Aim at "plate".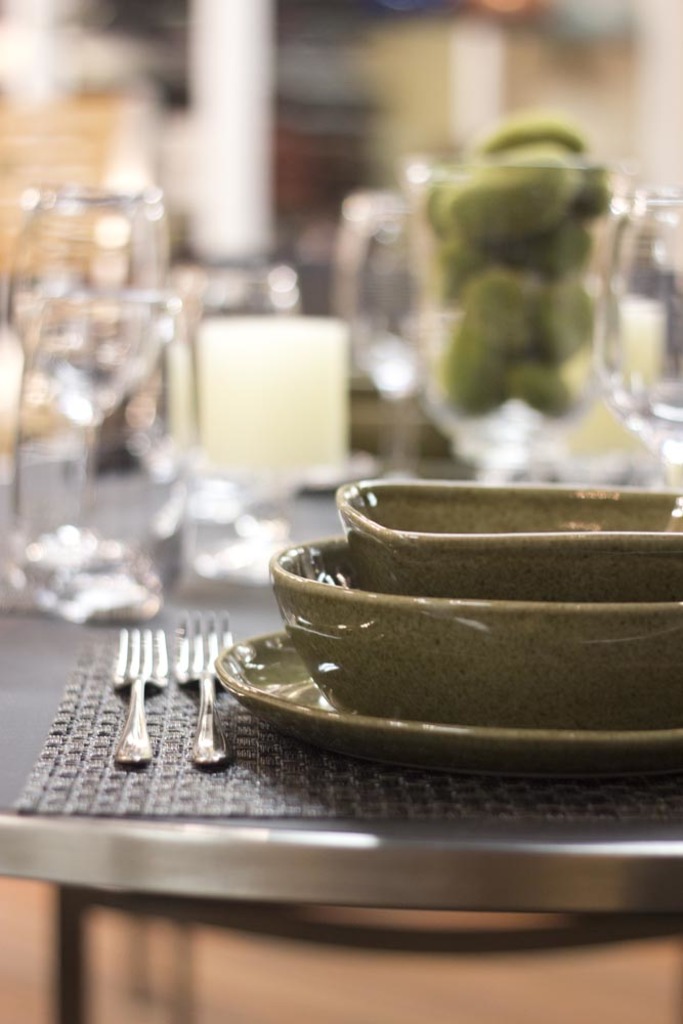
Aimed at bbox=(215, 635, 682, 779).
